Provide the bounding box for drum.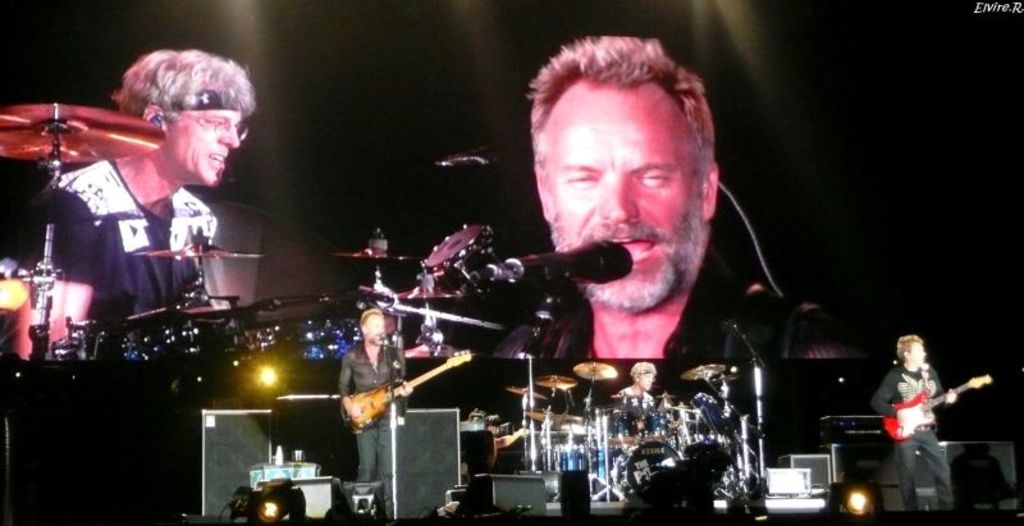
31, 51, 975, 508.
